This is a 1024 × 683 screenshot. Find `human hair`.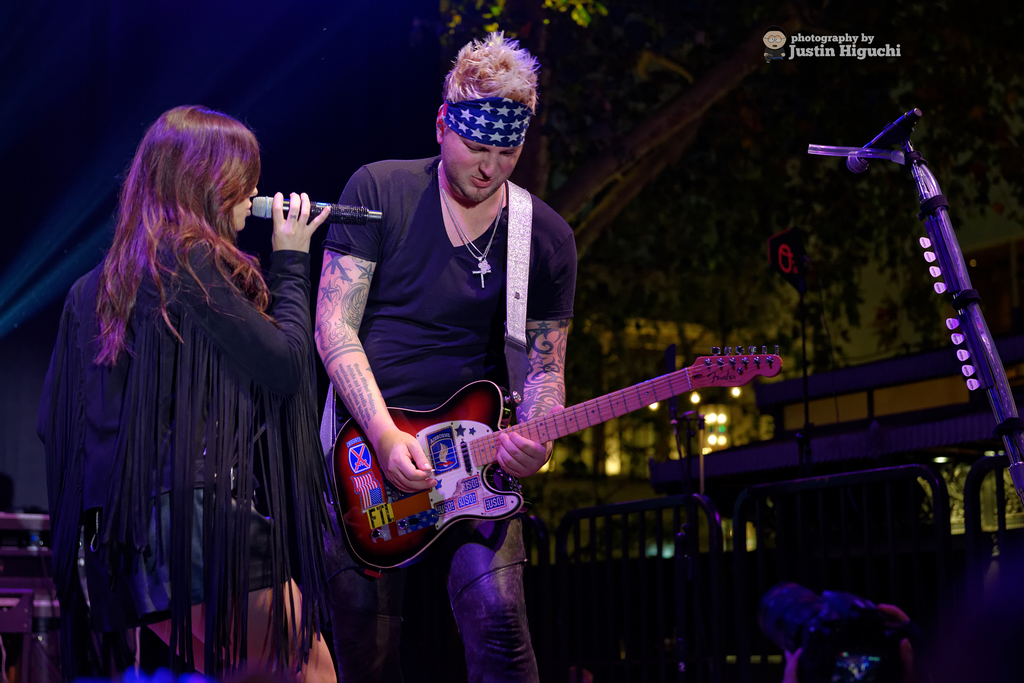
Bounding box: detection(448, 34, 547, 134).
